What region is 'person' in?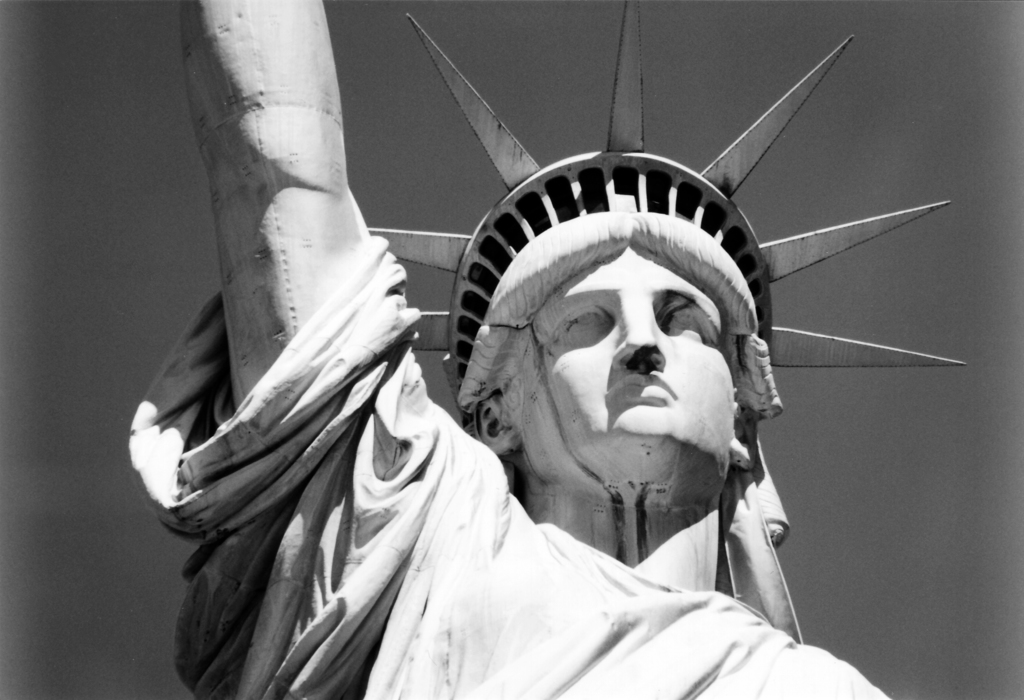
<region>105, 14, 932, 674</region>.
